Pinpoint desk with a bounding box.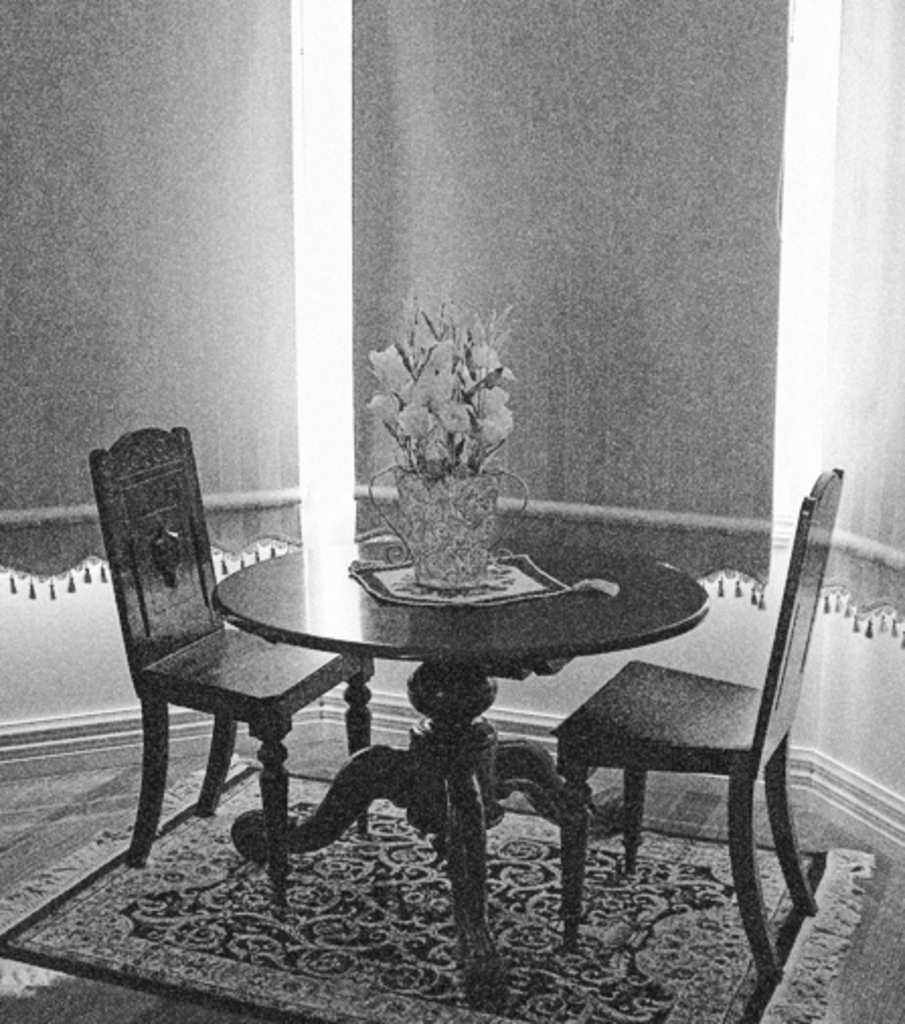
<bbox>73, 472, 638, 897</bbox>.
